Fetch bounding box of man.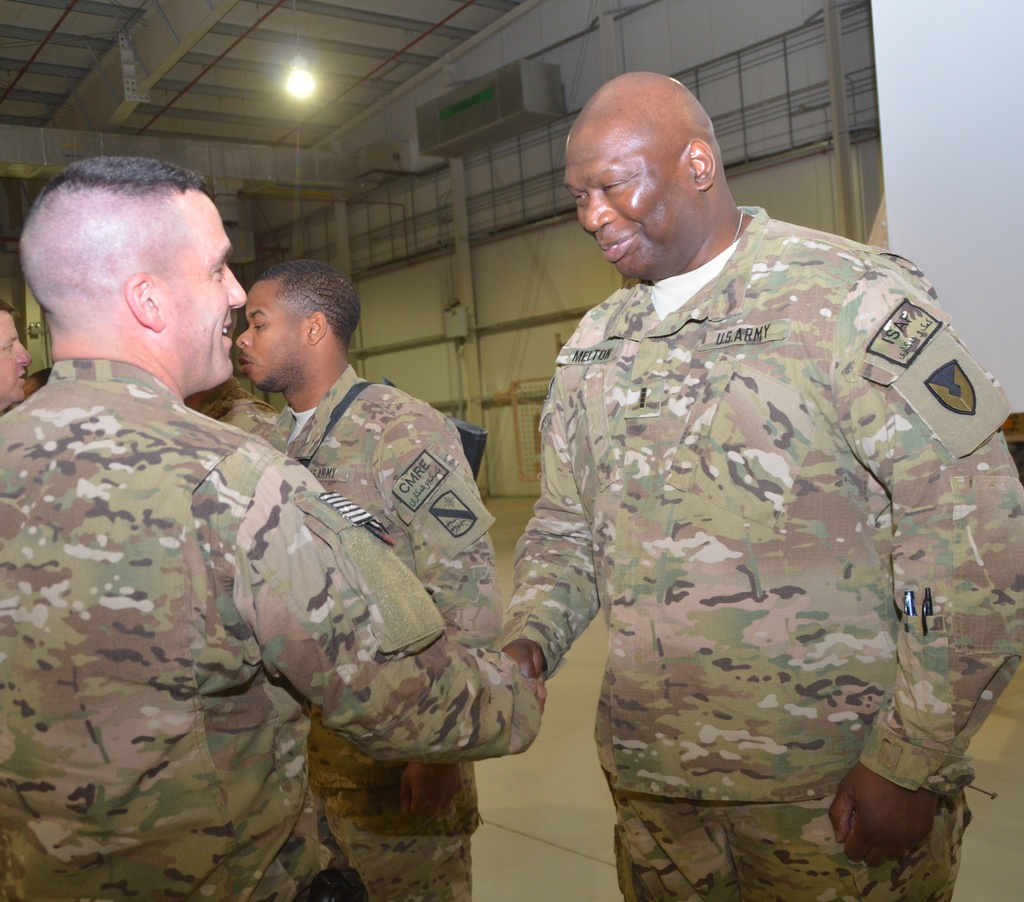
Bbox: (left=0, top=307, right=31, bottom=414).
